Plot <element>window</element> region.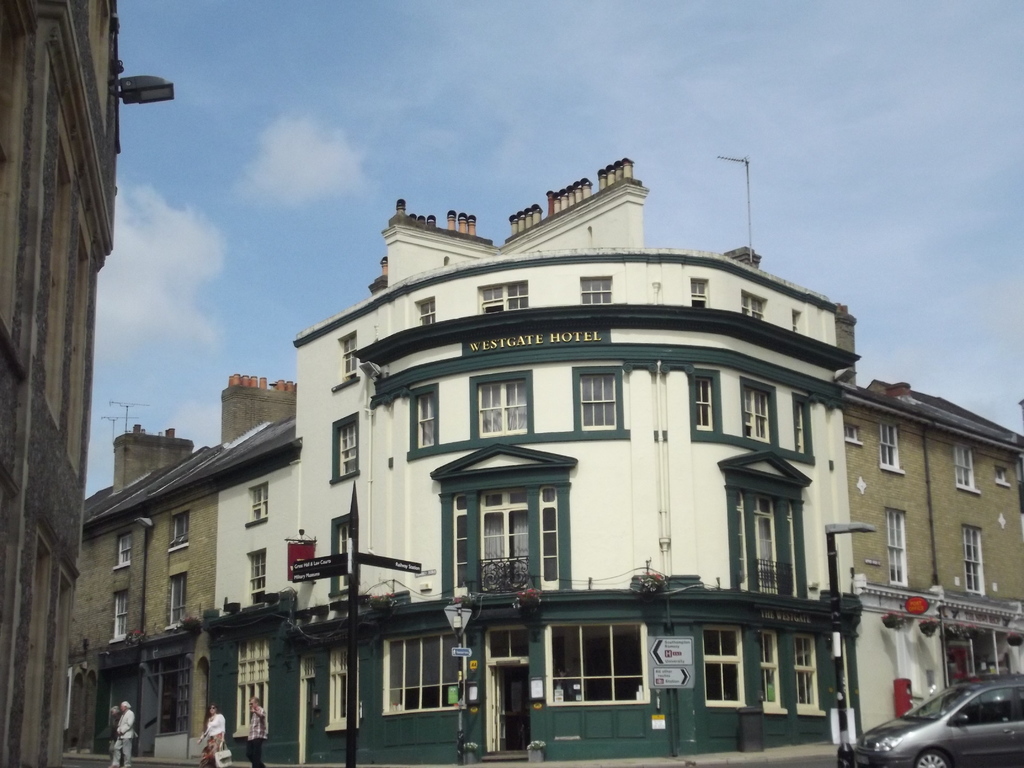
Plotted at [700, 624, 751, 709].
